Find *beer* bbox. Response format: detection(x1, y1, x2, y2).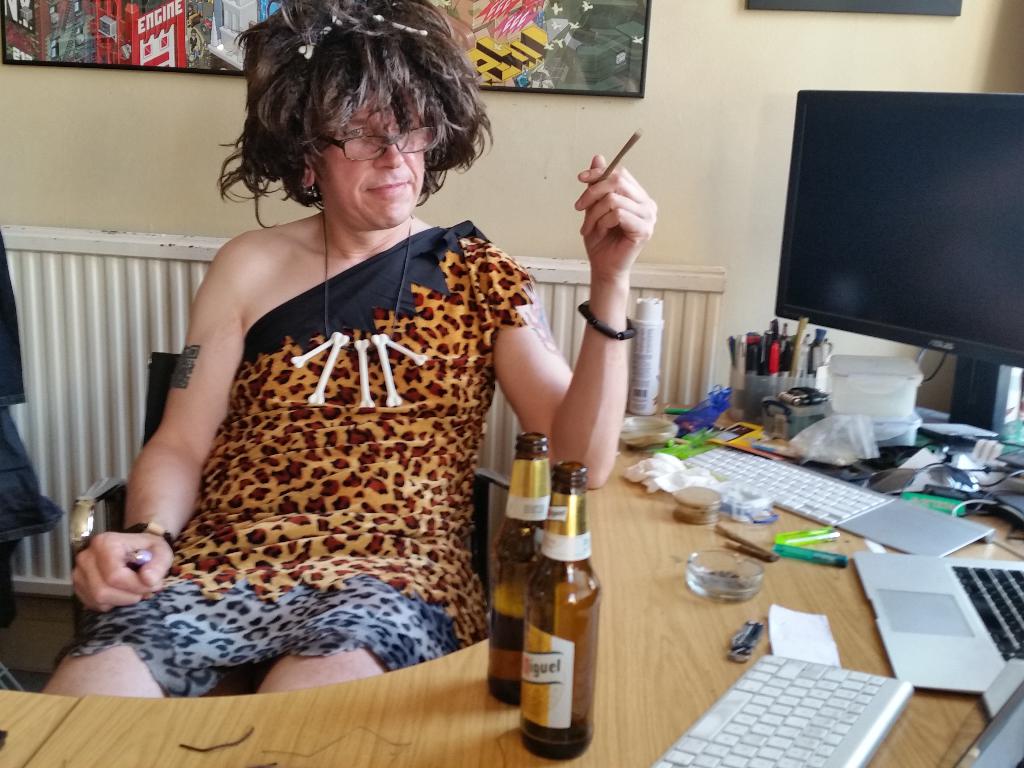
detection(510, 449, 622, 767).
